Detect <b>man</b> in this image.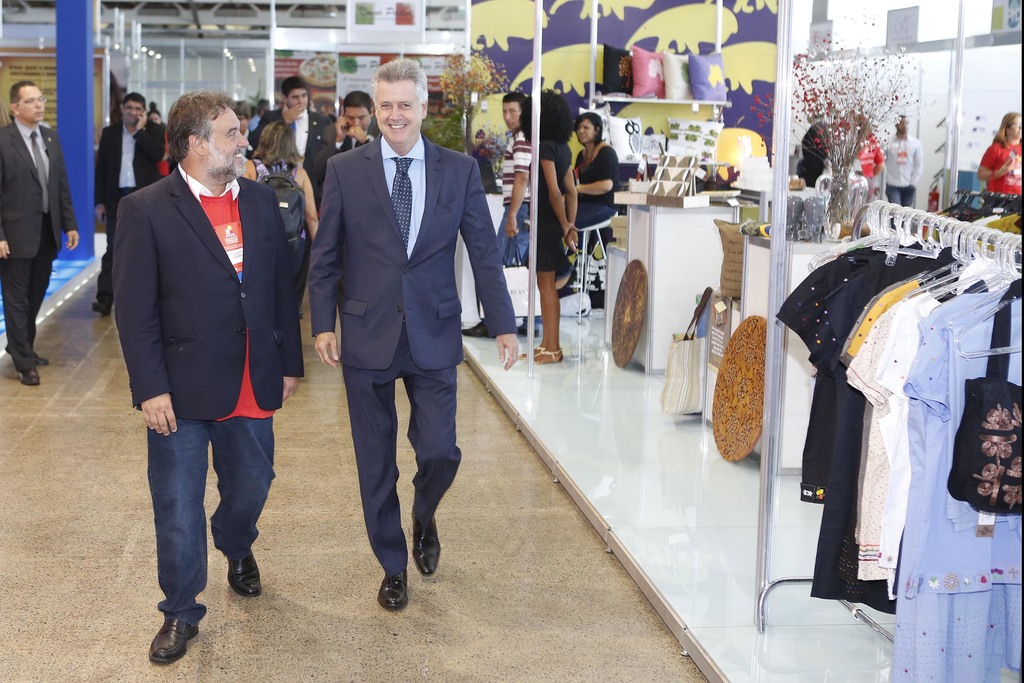
Detection: select_region(248, 76, 332, 191).
